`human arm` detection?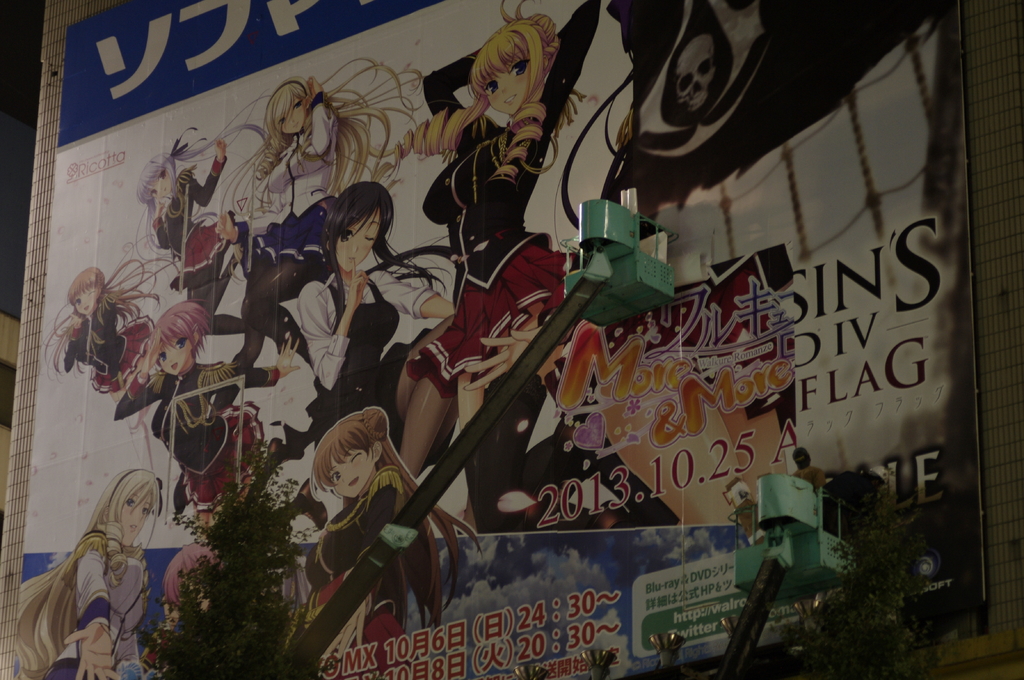
bbox(533, 0, 605, 140)
